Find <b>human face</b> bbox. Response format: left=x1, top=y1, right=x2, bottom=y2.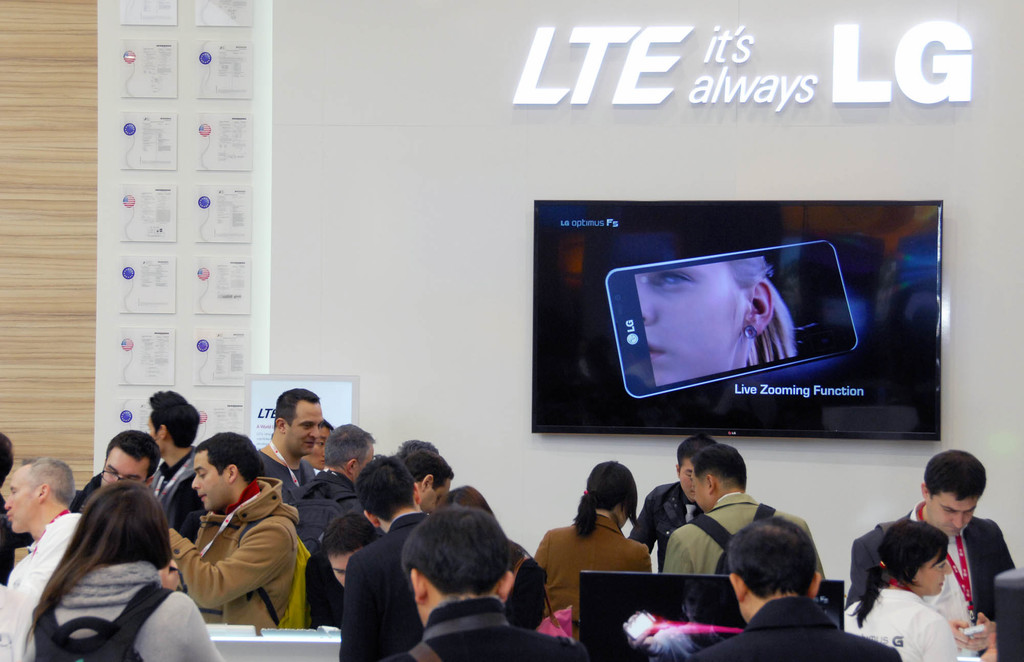
left=631, top=255, right=744, bottom=382.
